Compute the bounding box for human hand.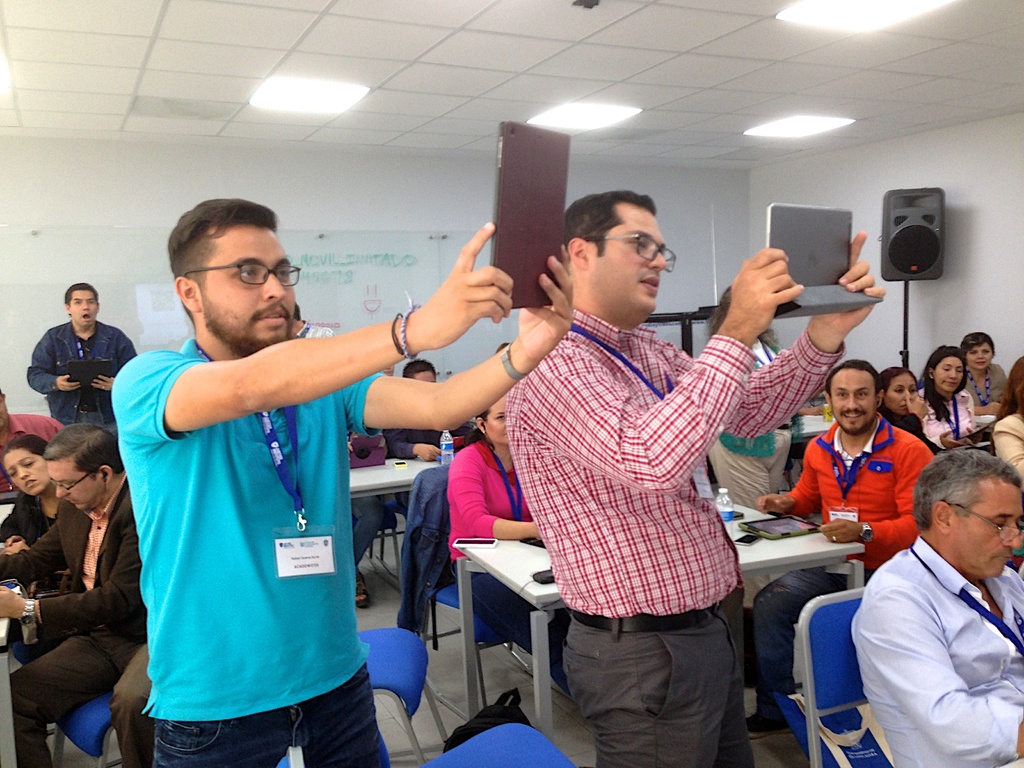
BBox(904, 395, 929, 417).
